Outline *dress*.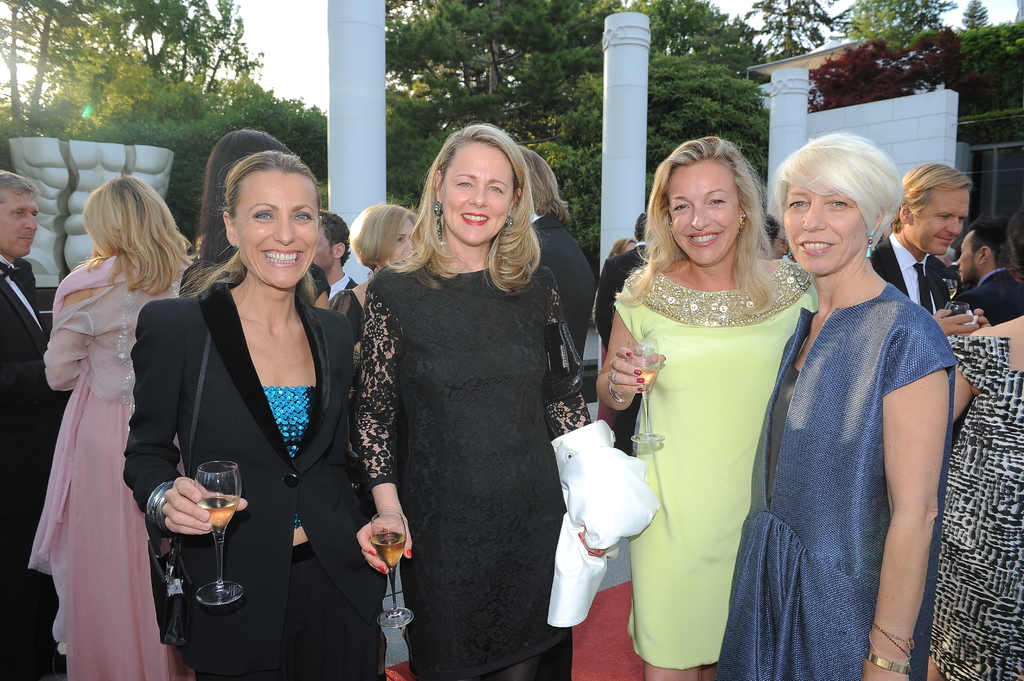
Outline: (25,252,193,679).
